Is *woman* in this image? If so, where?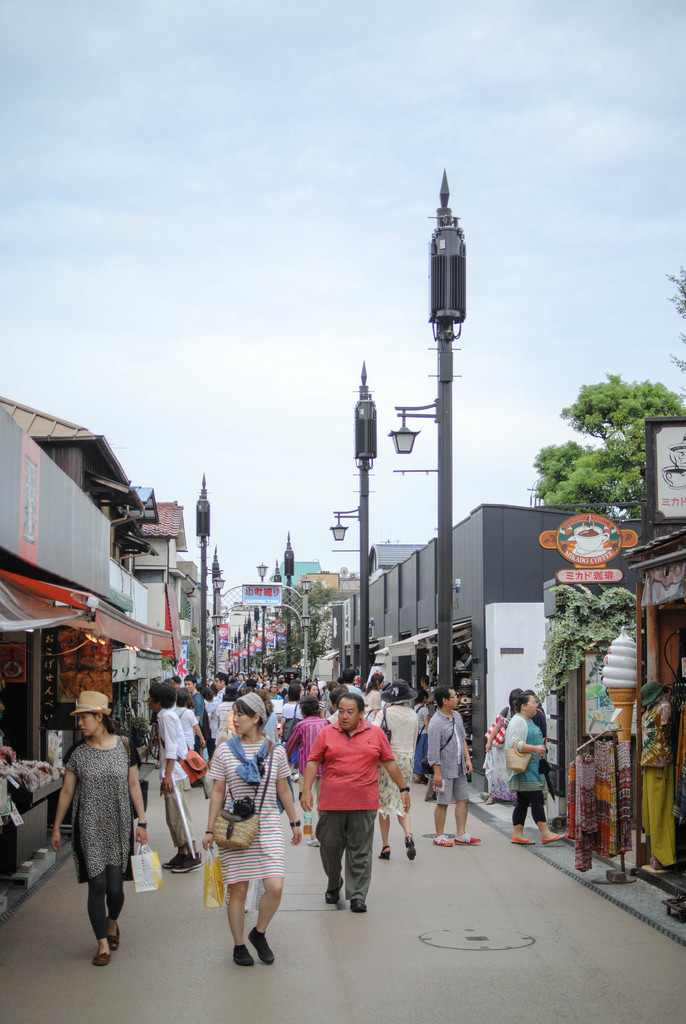
Yes, at [x1=502, y1=691, x2=576, y2=848].
